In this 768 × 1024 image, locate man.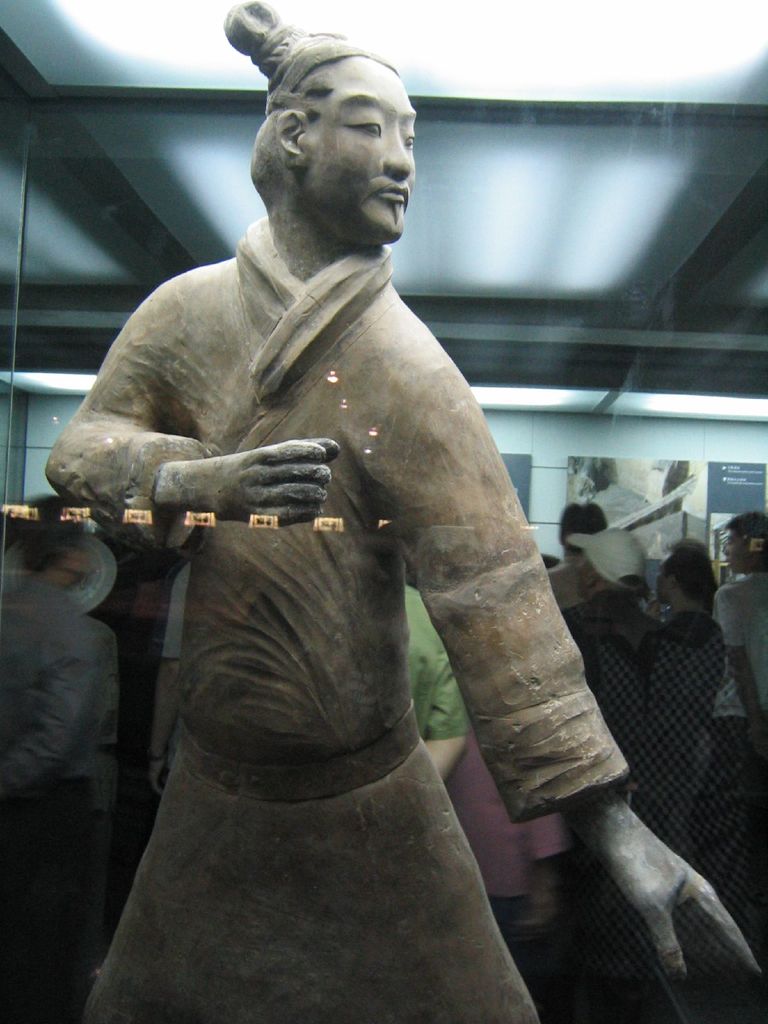
Bounding box: select_region(0, 513, 105, 1017).
